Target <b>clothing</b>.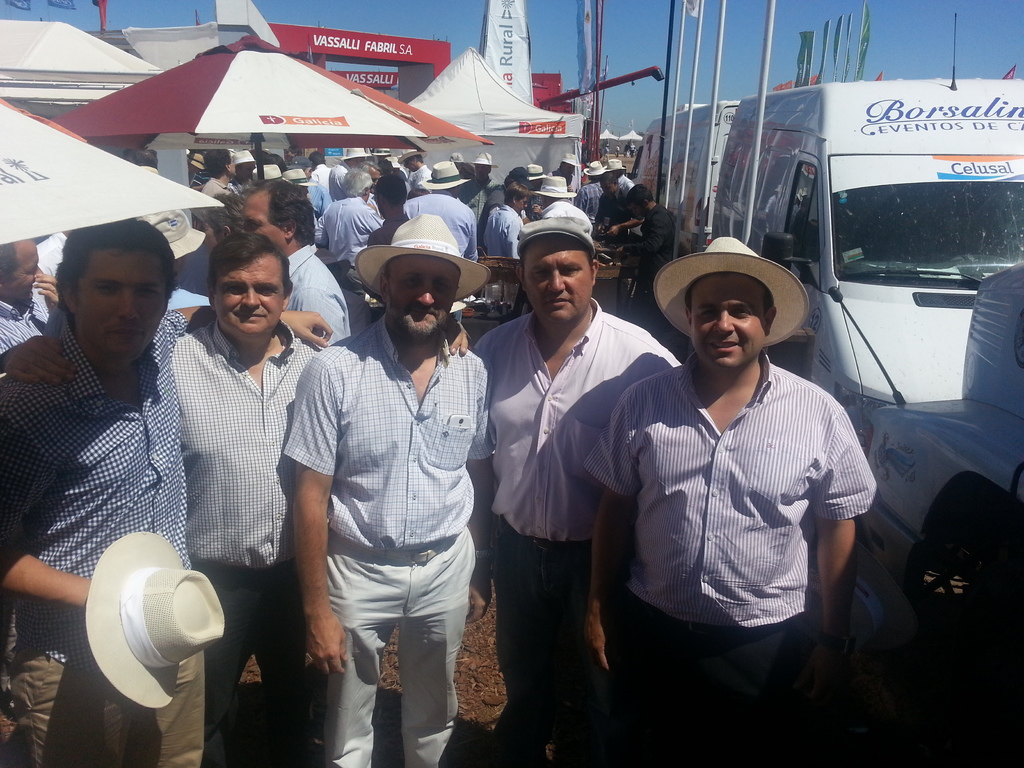
Target region: rect(312, 198, 387, 291).
